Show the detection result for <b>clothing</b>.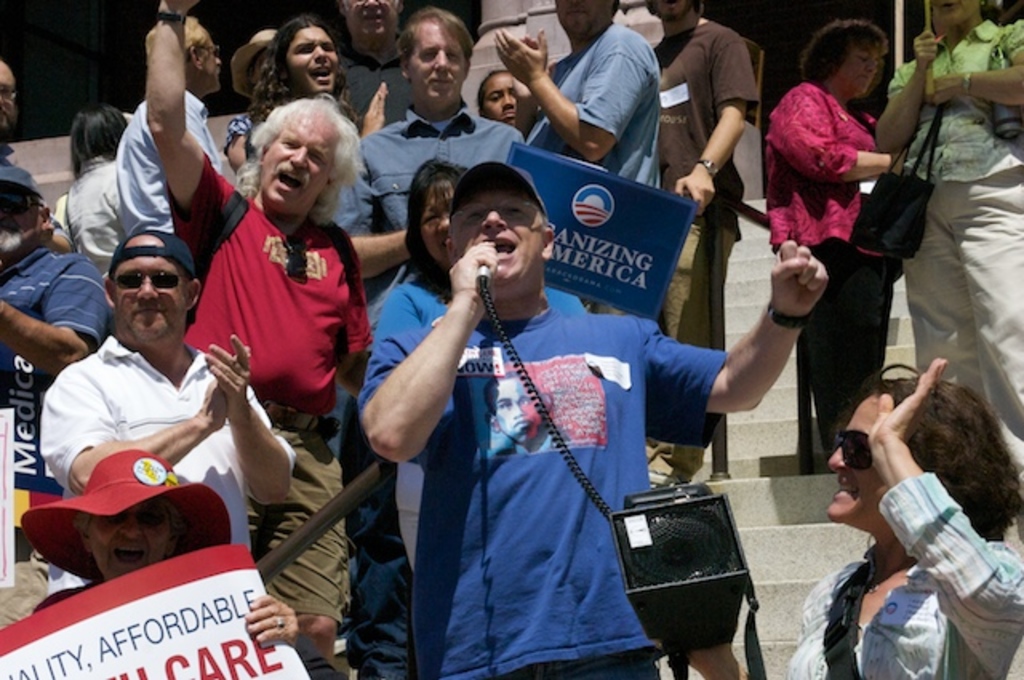
x1=768 y1=82 x2=867 y2=245.
